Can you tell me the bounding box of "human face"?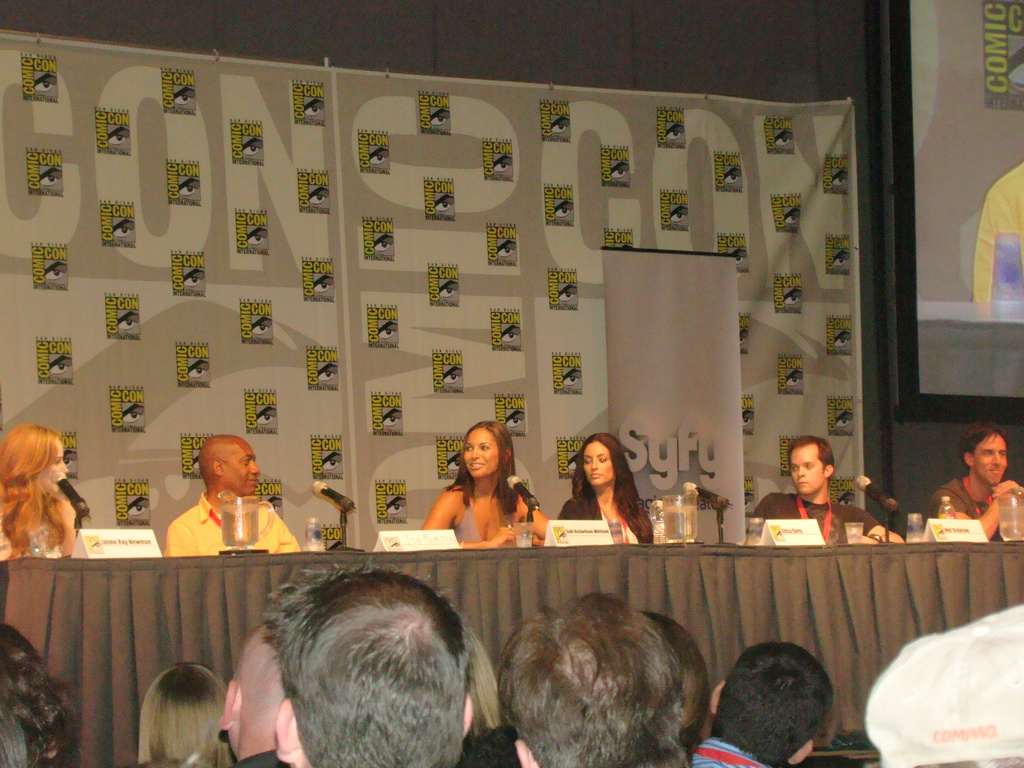
box(44, 442, 71, 492).
